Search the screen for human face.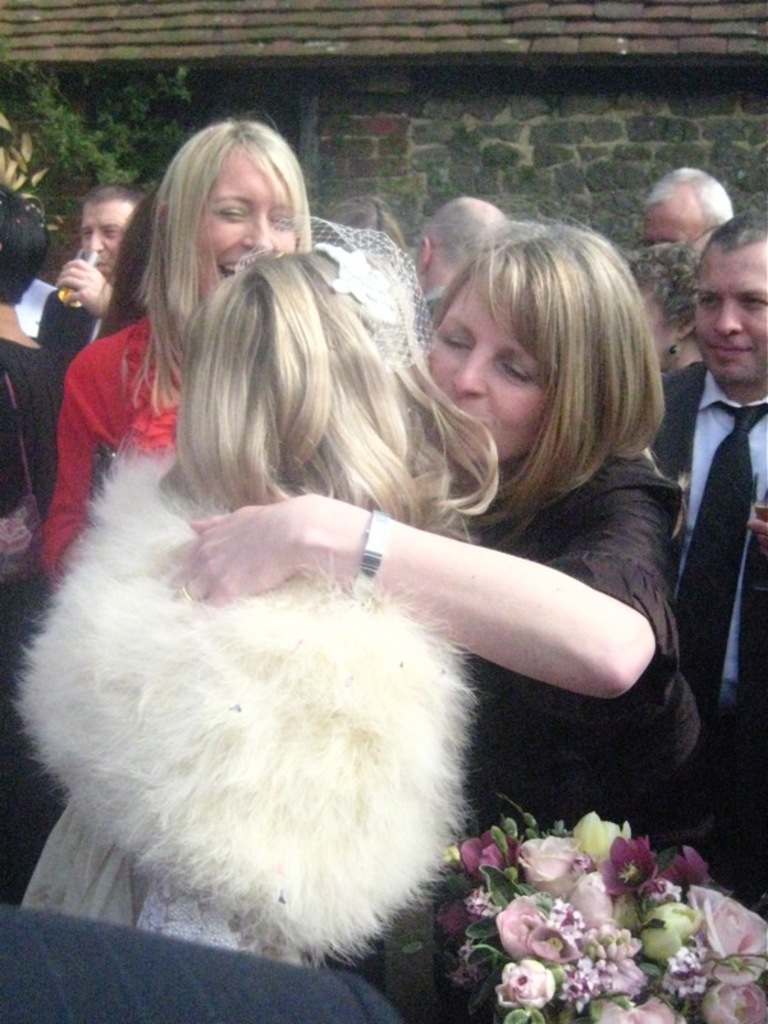
Found at 708:257:767:388.
